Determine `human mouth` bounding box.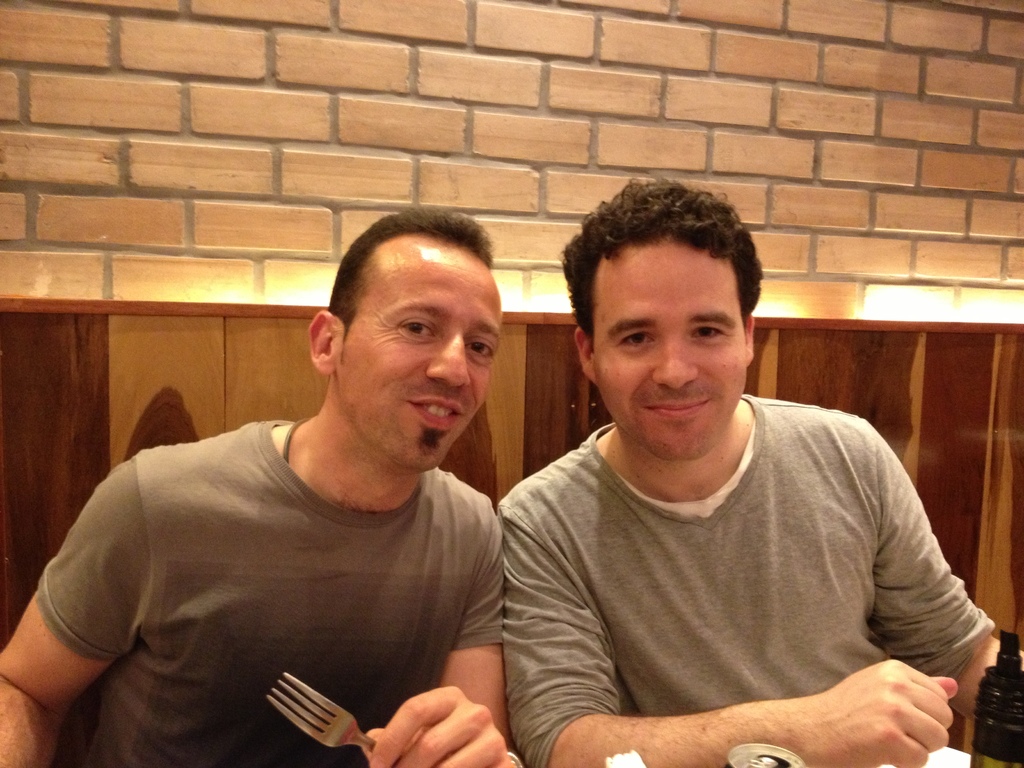
Determined: 641:399:710:420.
